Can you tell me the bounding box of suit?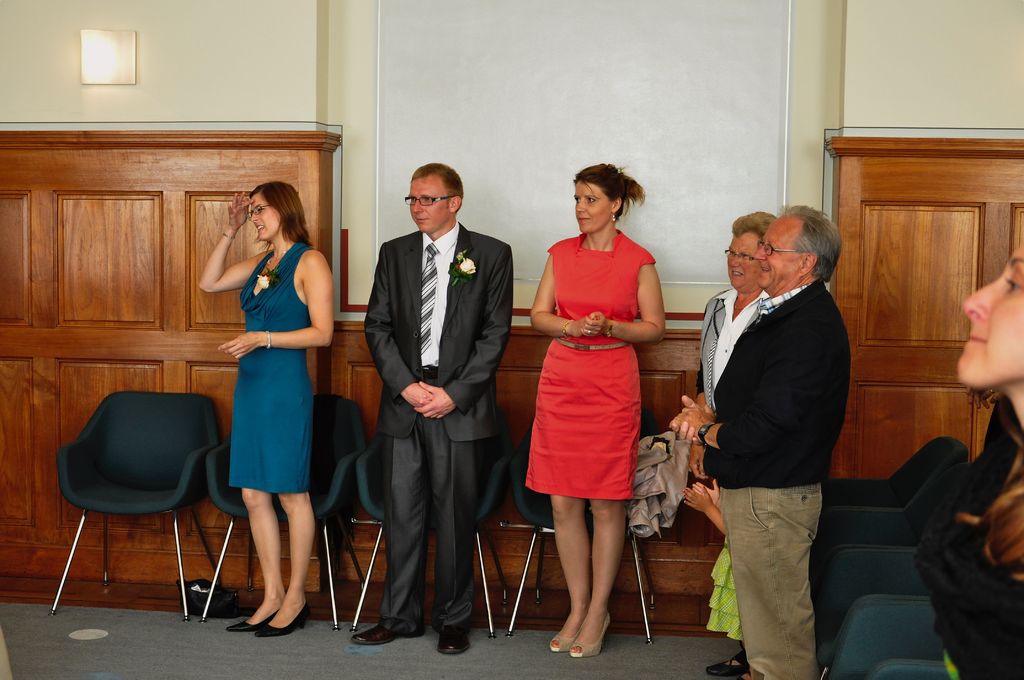
pyautogui.locateOnScreen(369, 144, 515, 652).
